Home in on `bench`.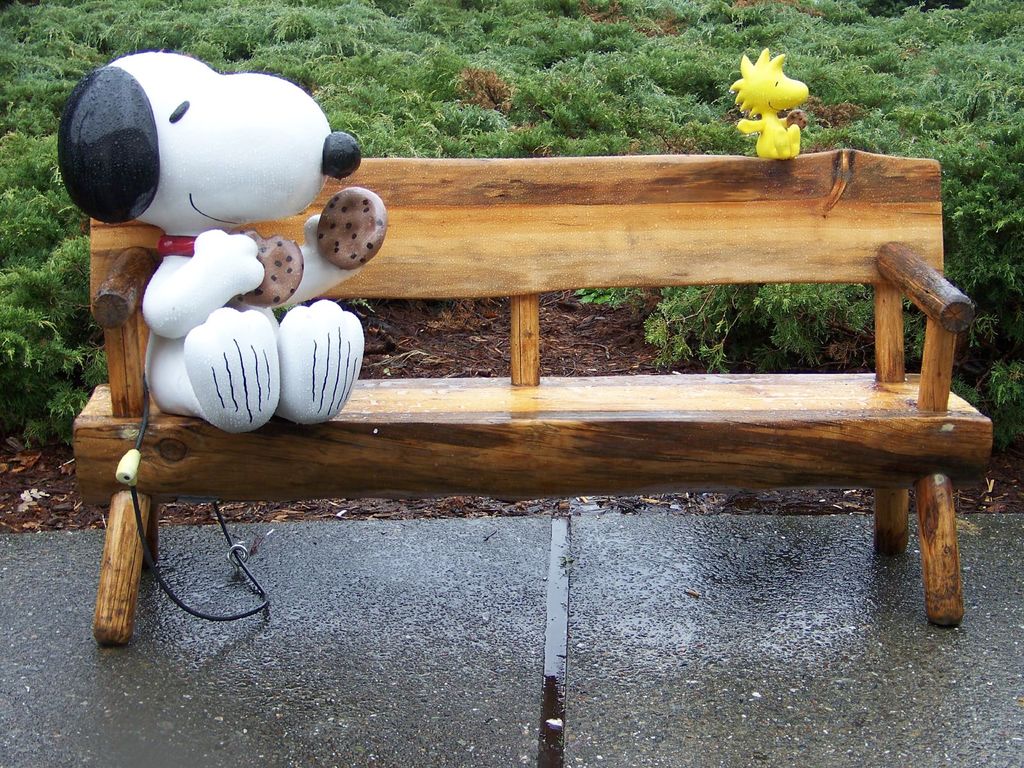
Homed in at 129, 187, 946, 664.
